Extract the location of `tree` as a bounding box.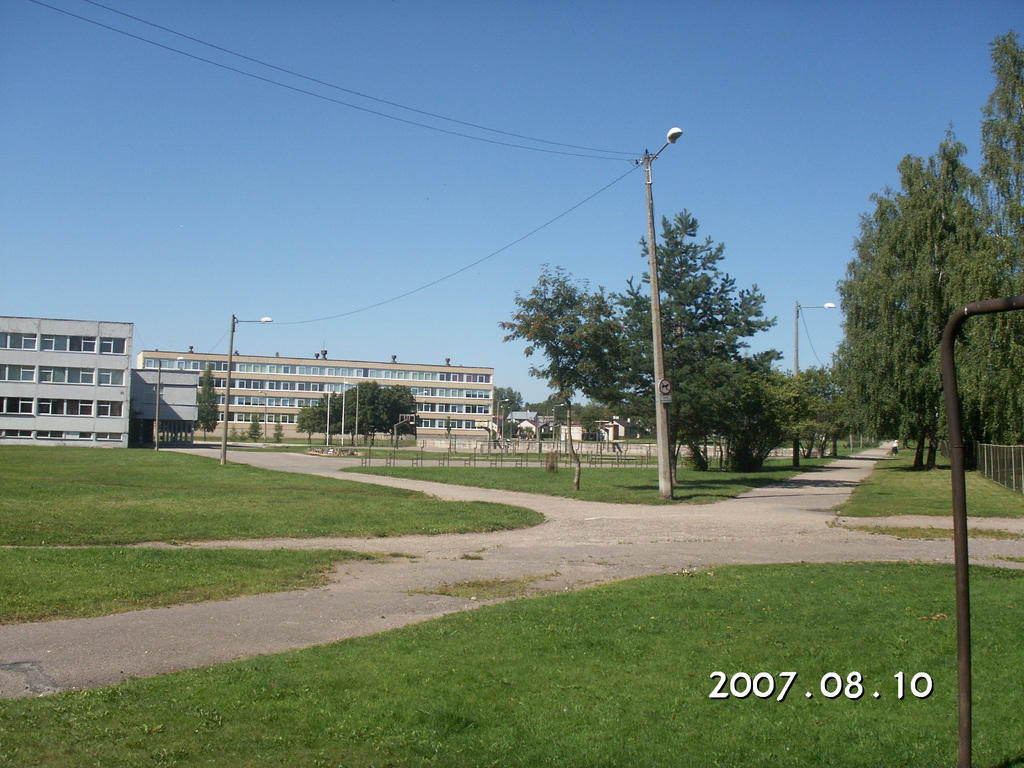
bbox=[982, 35, 1023, 497].
